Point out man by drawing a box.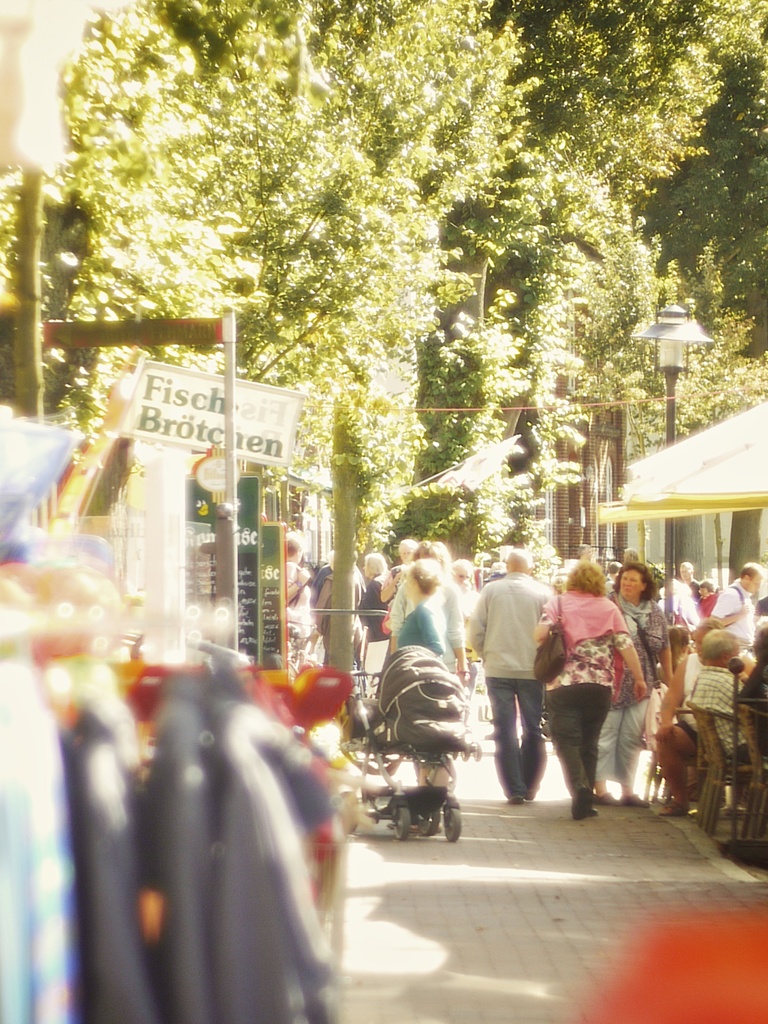
l=457, t=547, r=552, b=799.
